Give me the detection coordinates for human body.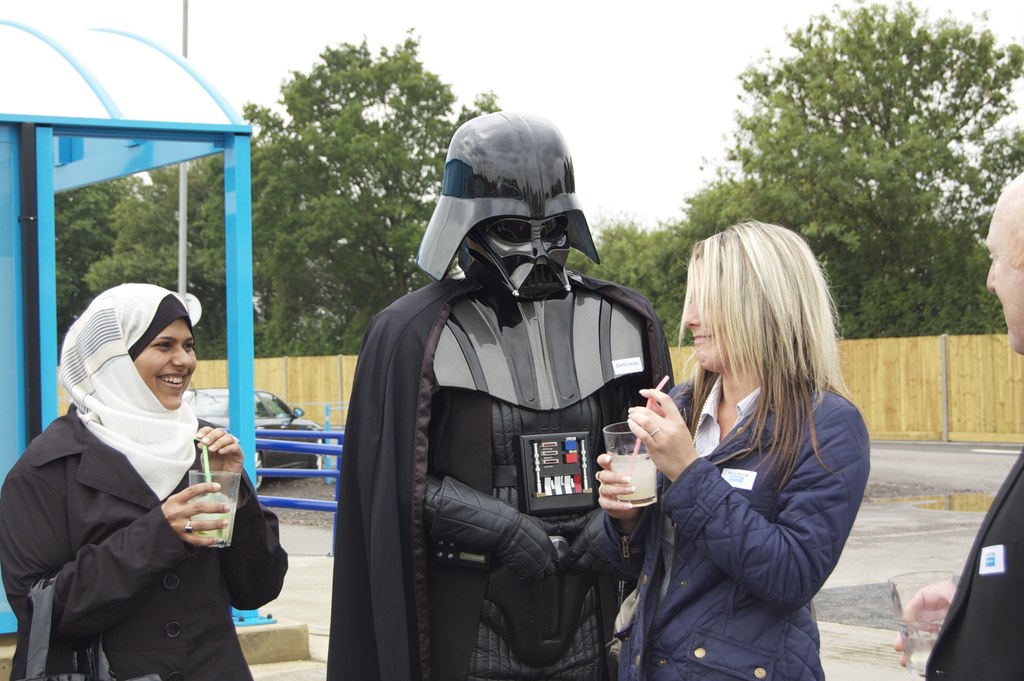
bbox=[593, 364, 873, 680].
